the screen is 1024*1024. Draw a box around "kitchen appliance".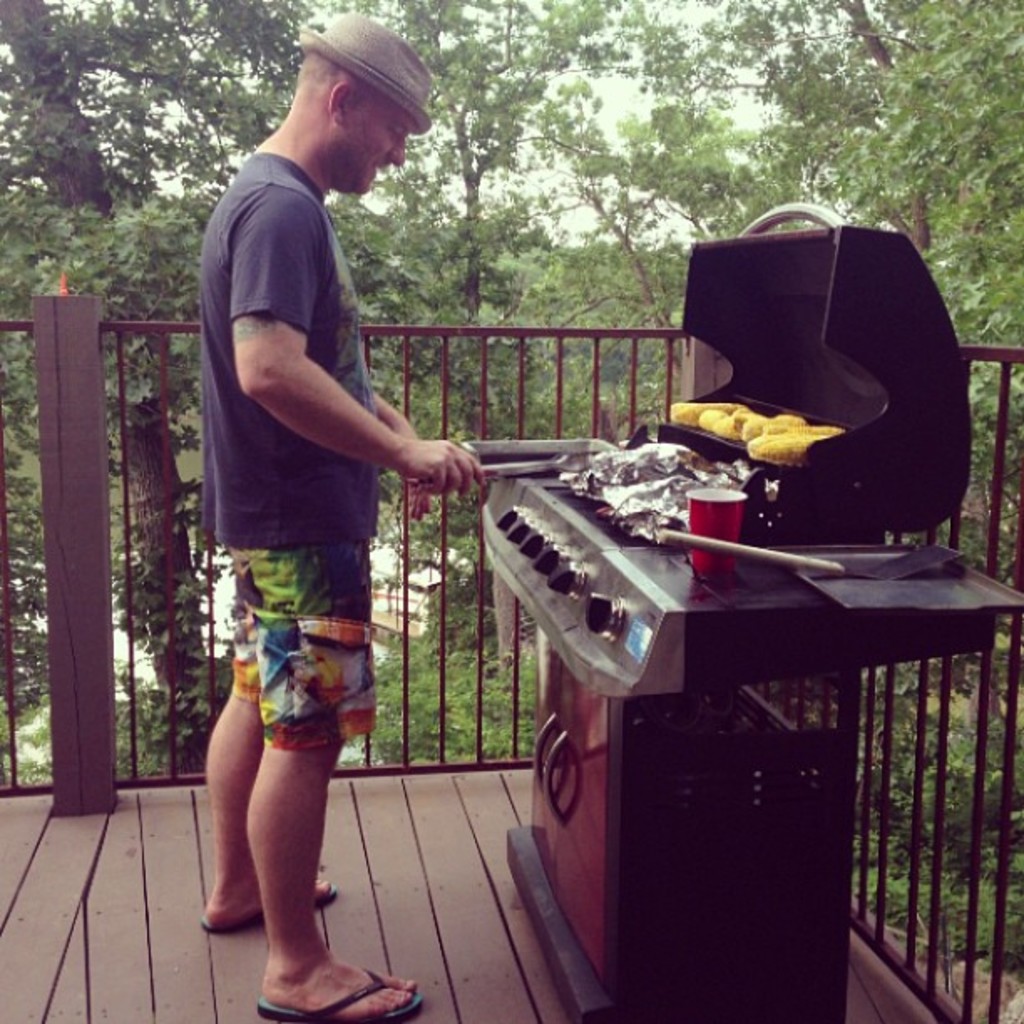
<bbox>480, 196, 996, 691</bbox>.
